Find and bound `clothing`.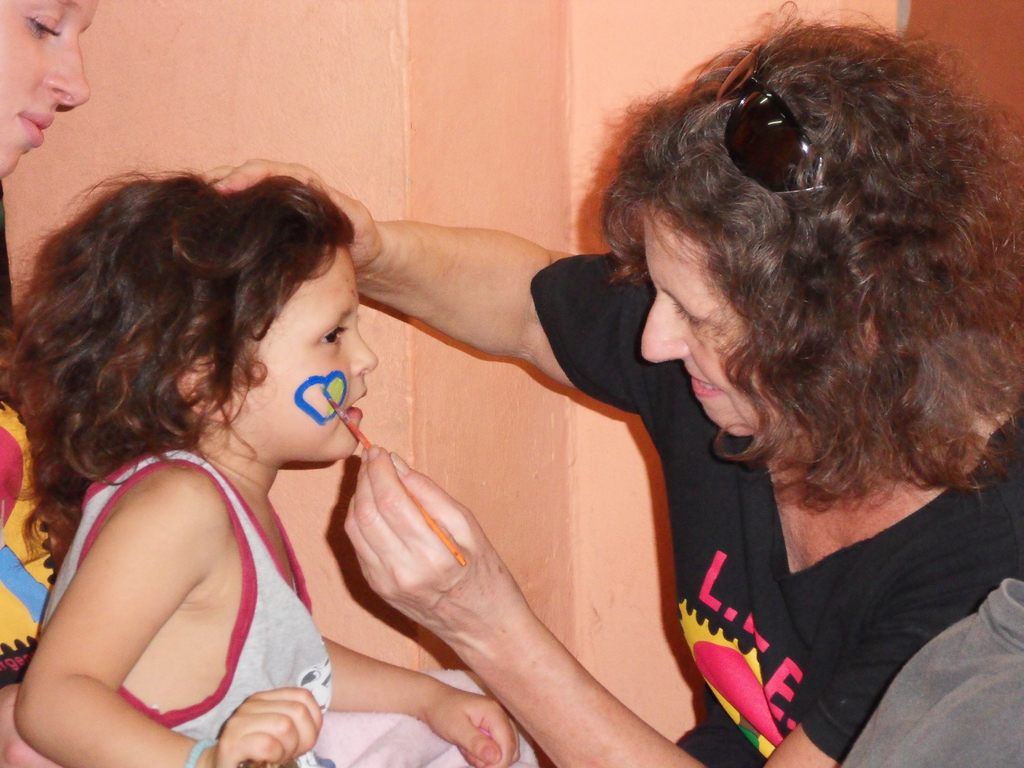
Bound: bbox=[842, 574, 1023, 767].
